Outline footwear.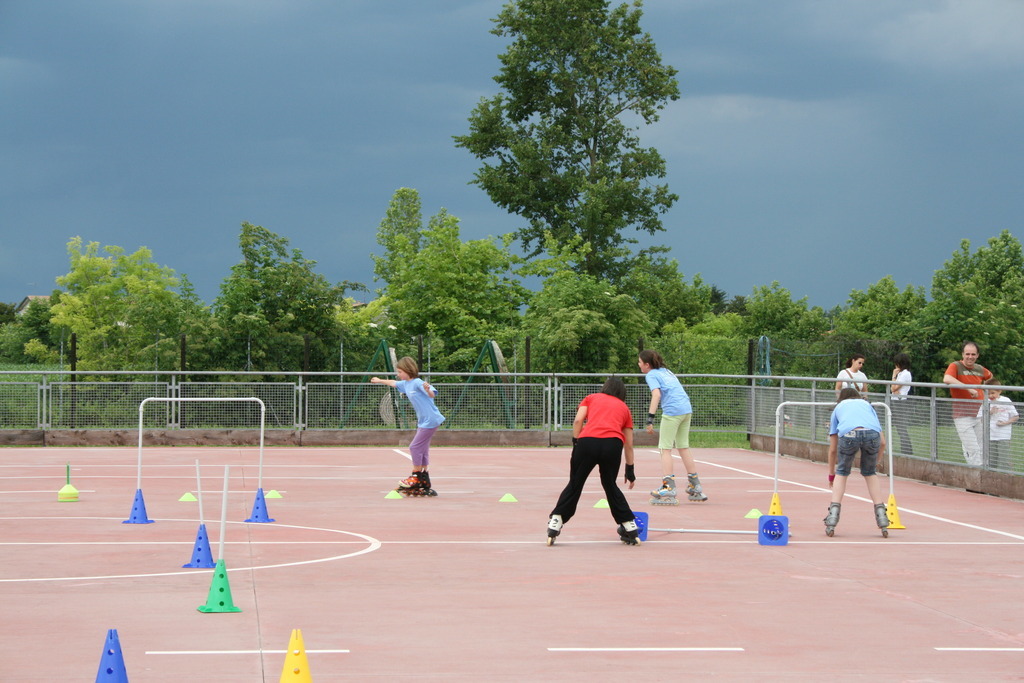
Outline: Rect(683, 473, 703, 493).
